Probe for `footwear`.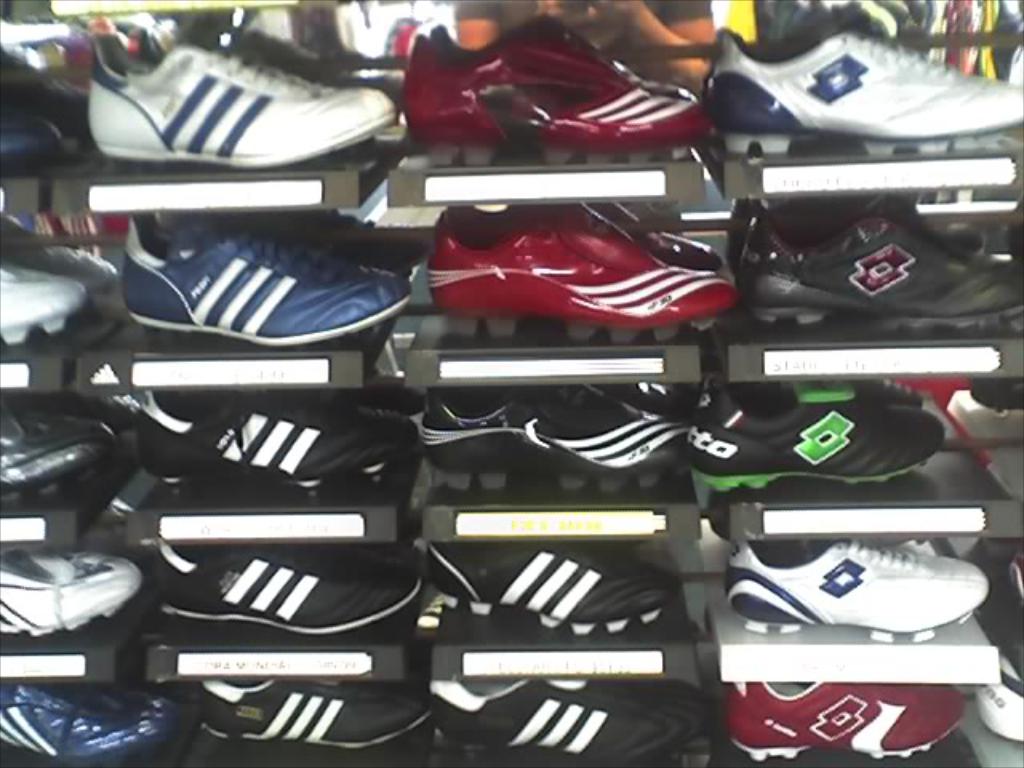
Probe result: l=120, t=226, r=418, b=347.
